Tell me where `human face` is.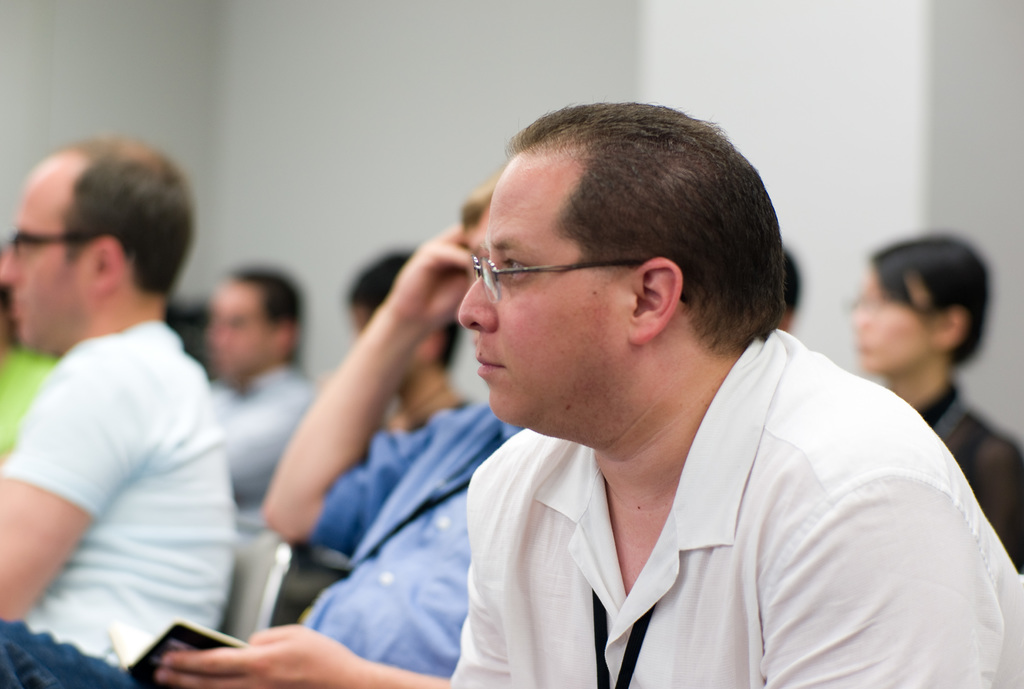
`human face` is at [447, 151, 618, 435].
